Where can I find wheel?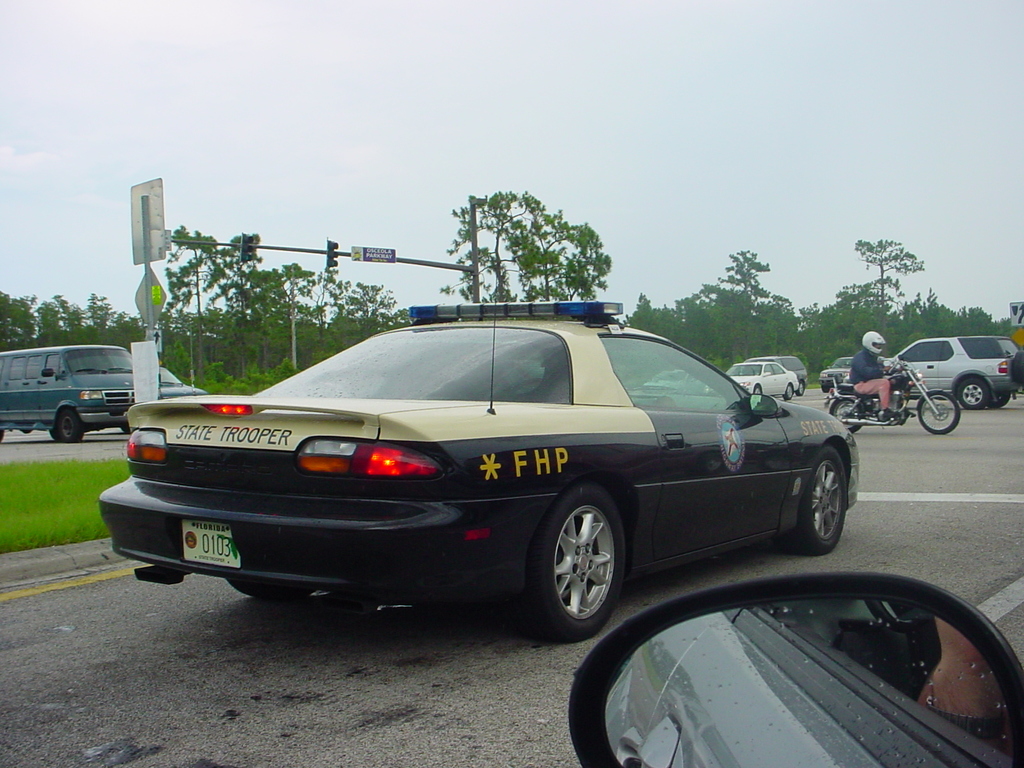
You can find it at 788,445,844,556.
